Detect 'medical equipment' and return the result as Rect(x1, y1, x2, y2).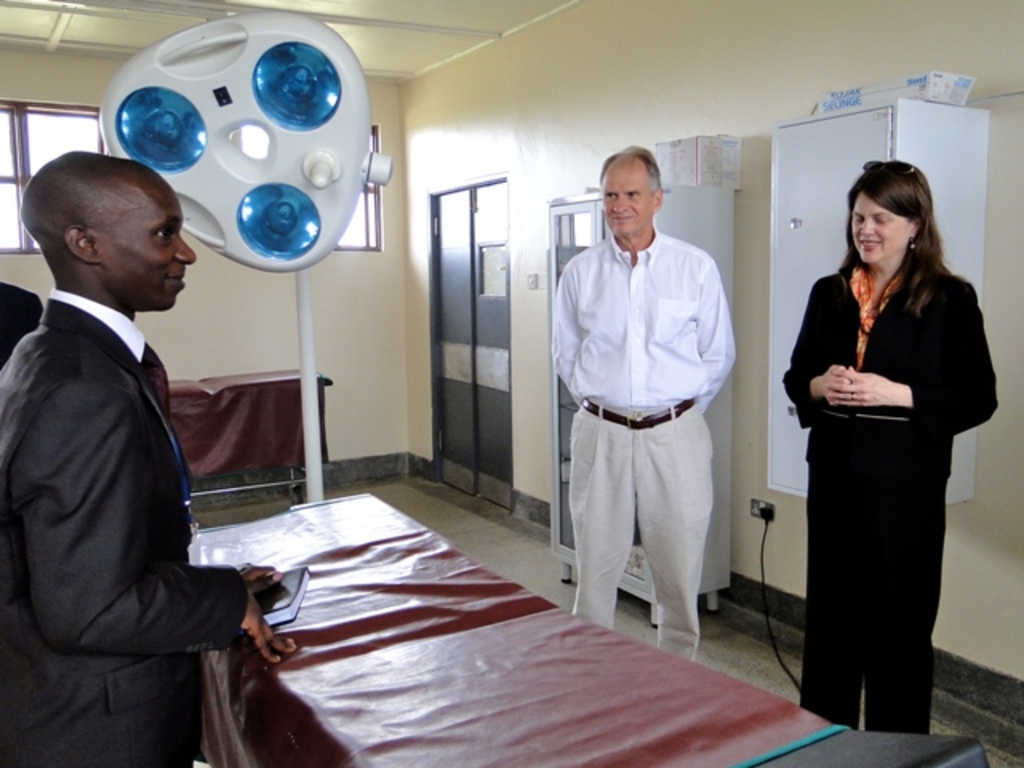
Rect(182, 490, 986, 766).
